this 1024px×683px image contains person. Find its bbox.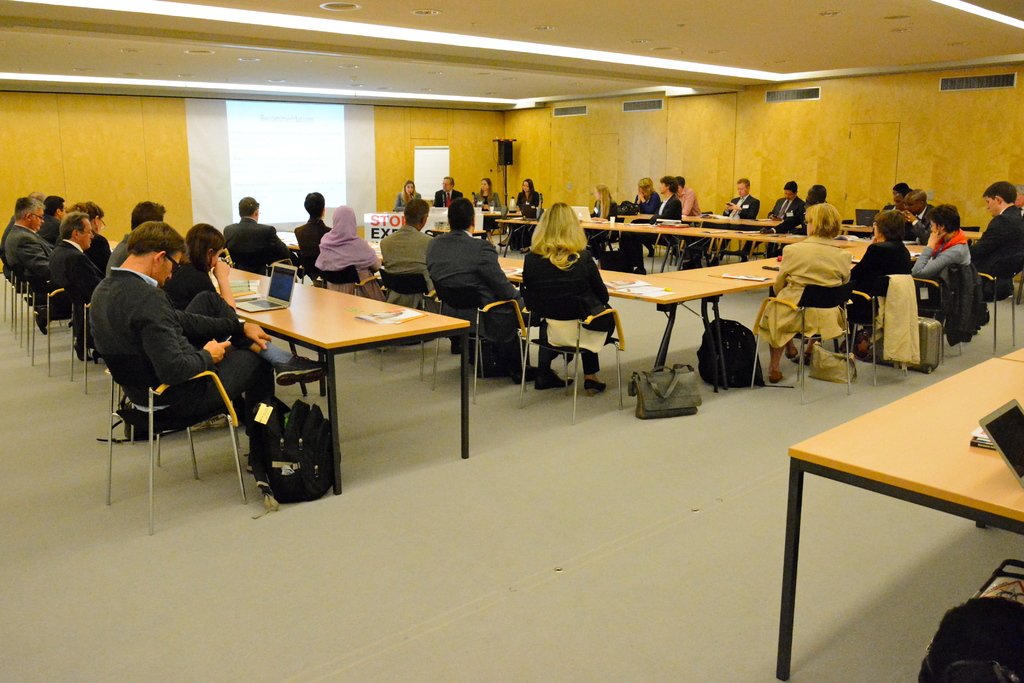
[755, 204, 850, 381].
